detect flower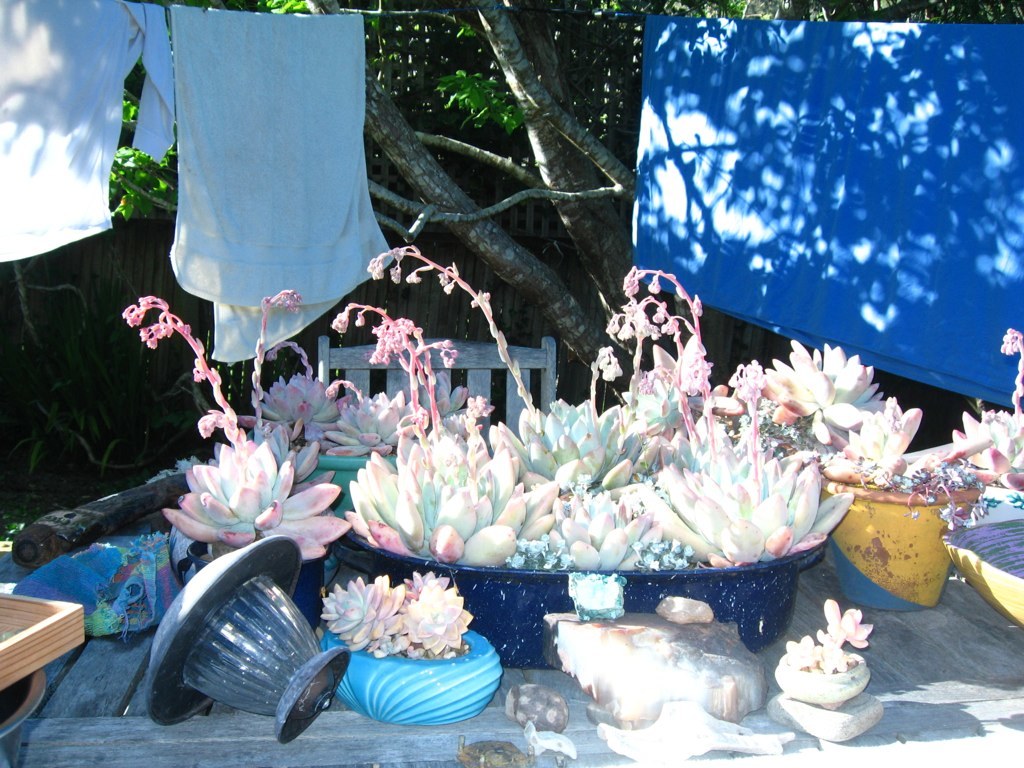
crop(331, 301, 454, 367)
